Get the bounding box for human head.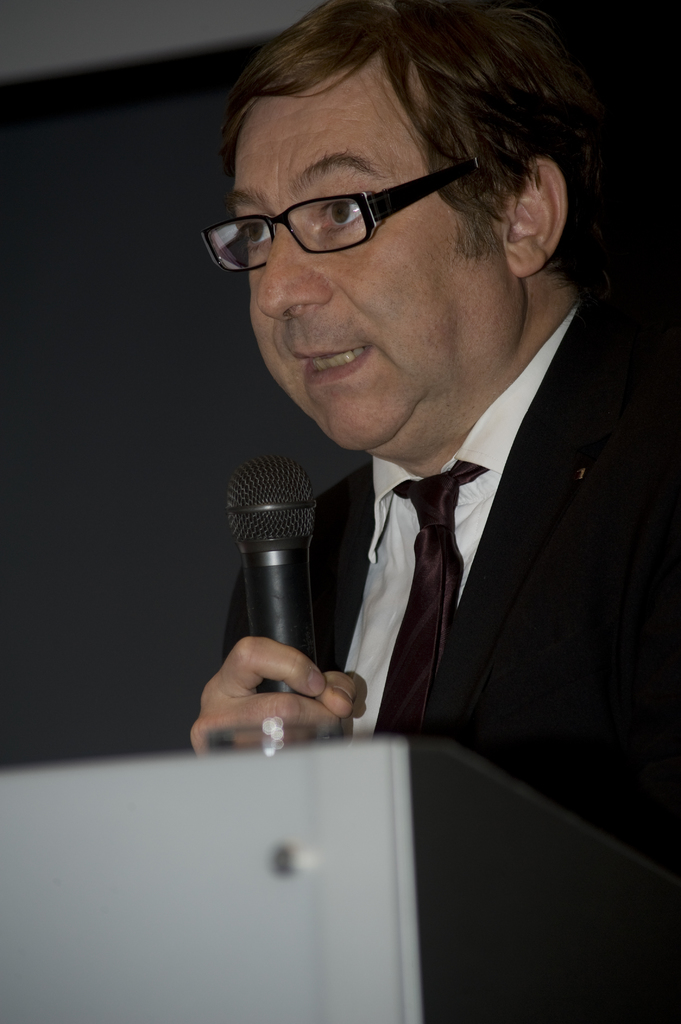
locate(200, 6, 602, 412).
